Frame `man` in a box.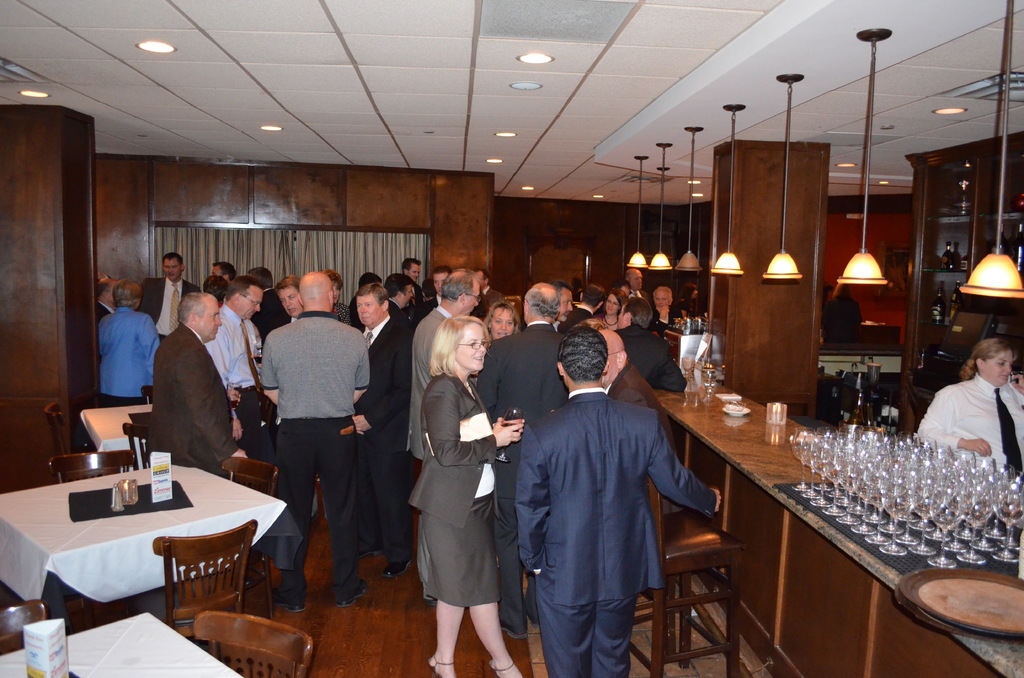
bbox=[245, 264, 287, 328].
